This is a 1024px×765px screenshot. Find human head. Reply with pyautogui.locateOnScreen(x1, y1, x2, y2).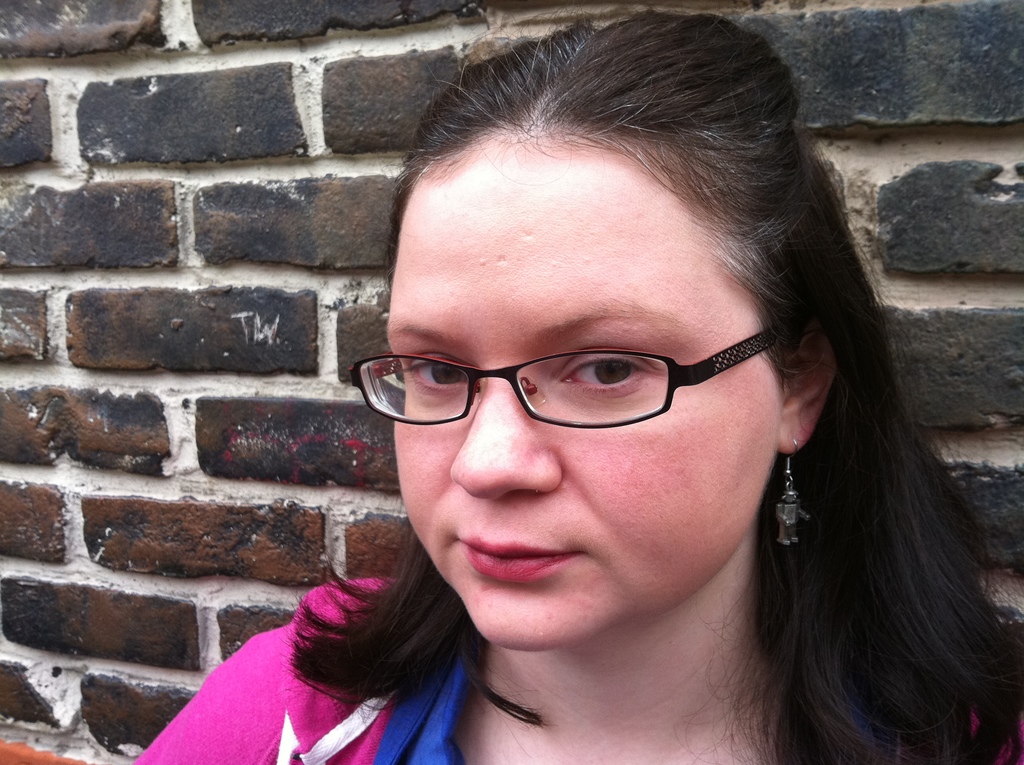
pyautogui.locateOnScreen(360, 191, 822, 547).
